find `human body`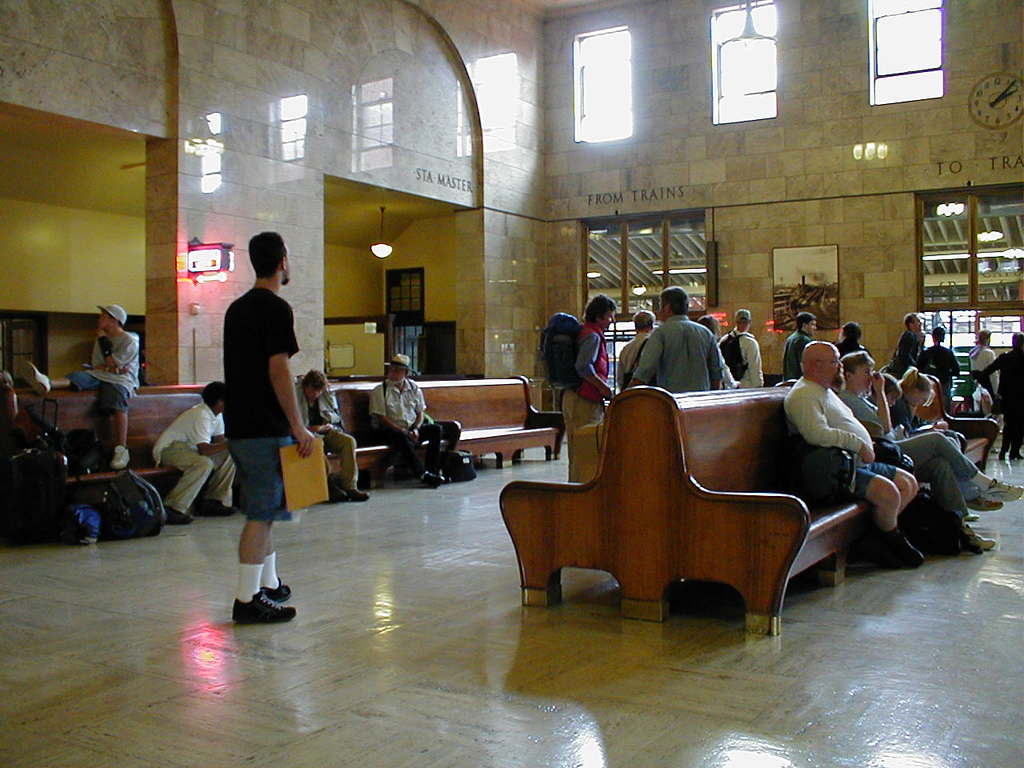
(x1=554, y1=286, x2=621, y2=478)
